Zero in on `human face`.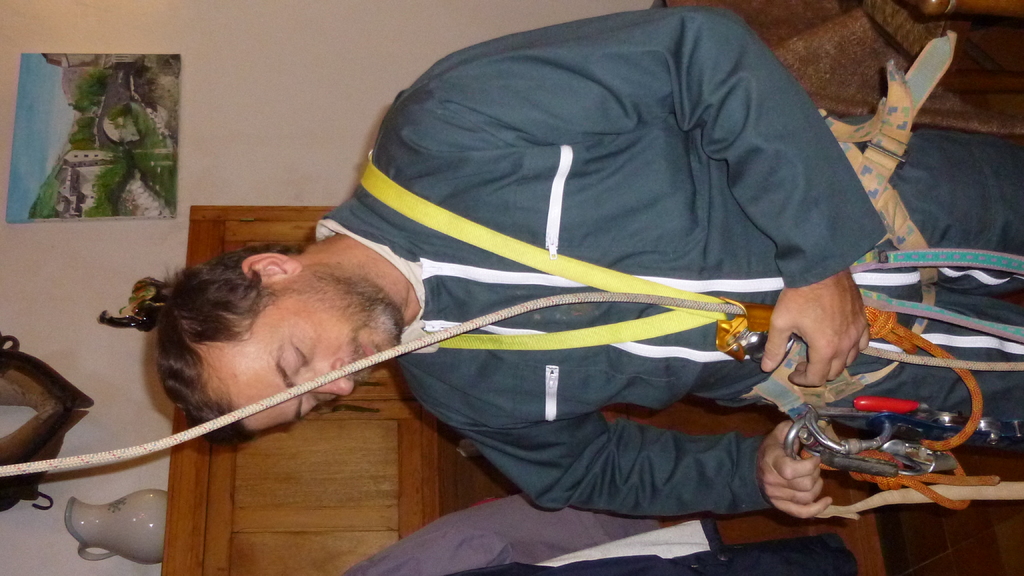
Zeroed in: (221,269,404,435).
